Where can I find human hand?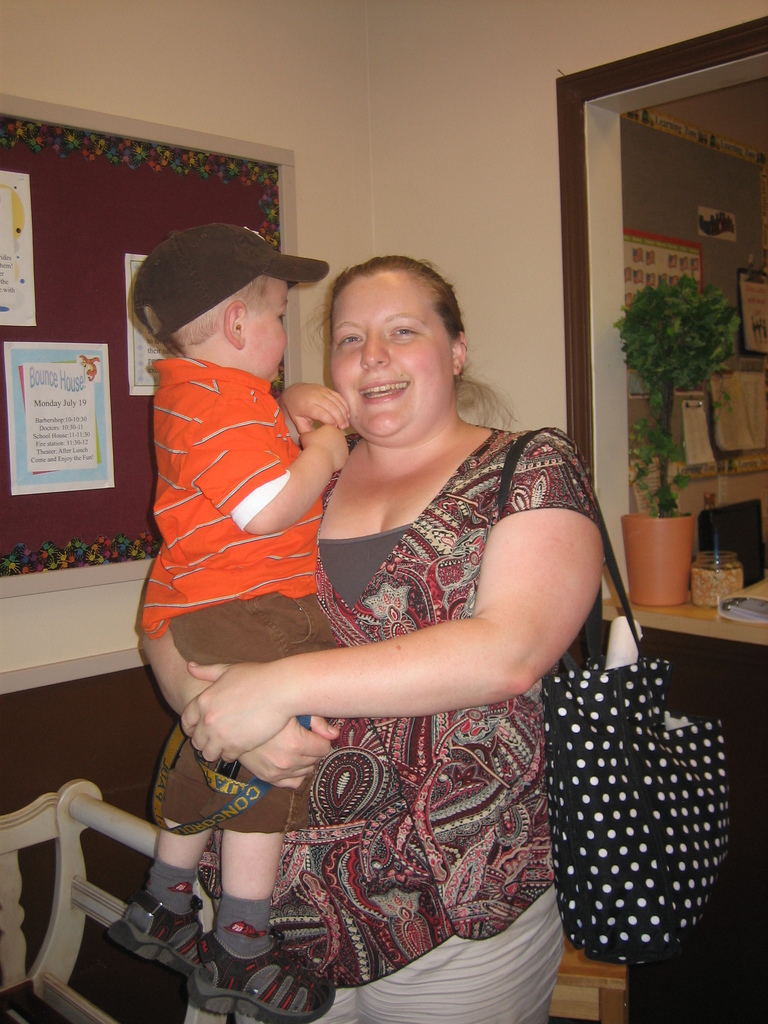
You can find it at {"left": 239, "top": 711, "right": 339, "bottom": 792}.
